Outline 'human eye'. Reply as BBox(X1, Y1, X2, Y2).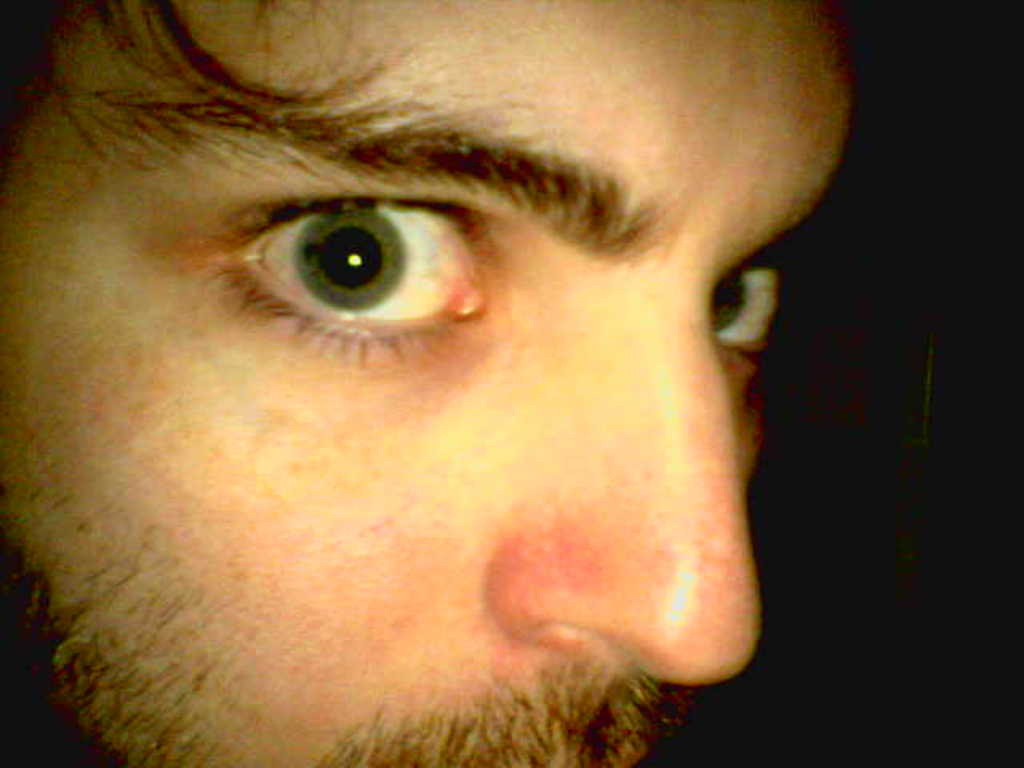
BBox(203, 182, 506, 350).
